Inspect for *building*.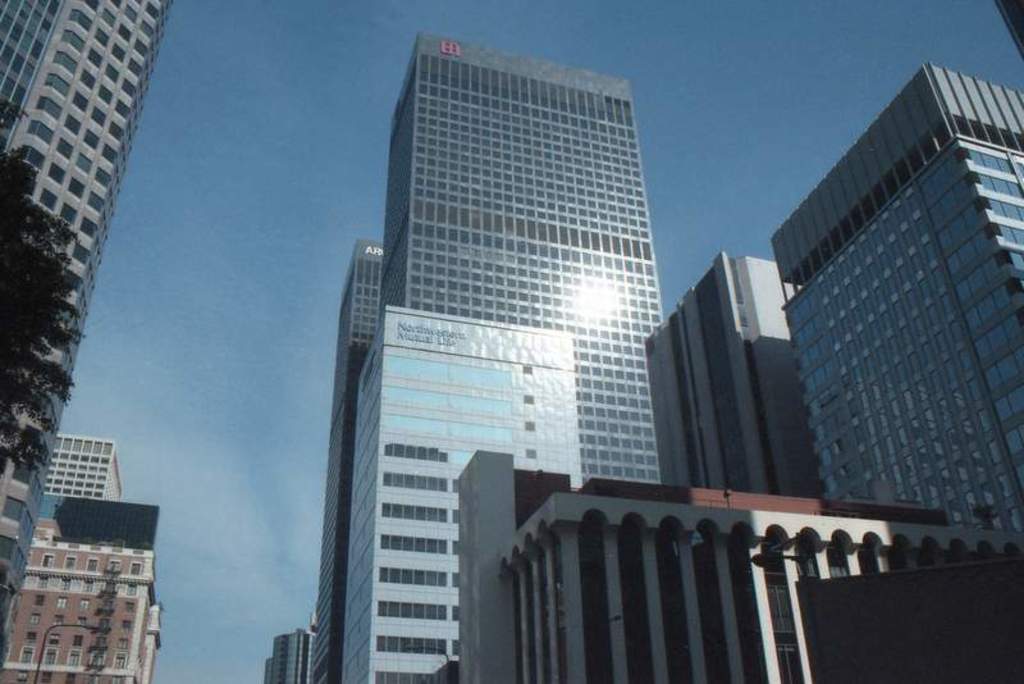
Inspection: box(54, 498, 159, 546).
